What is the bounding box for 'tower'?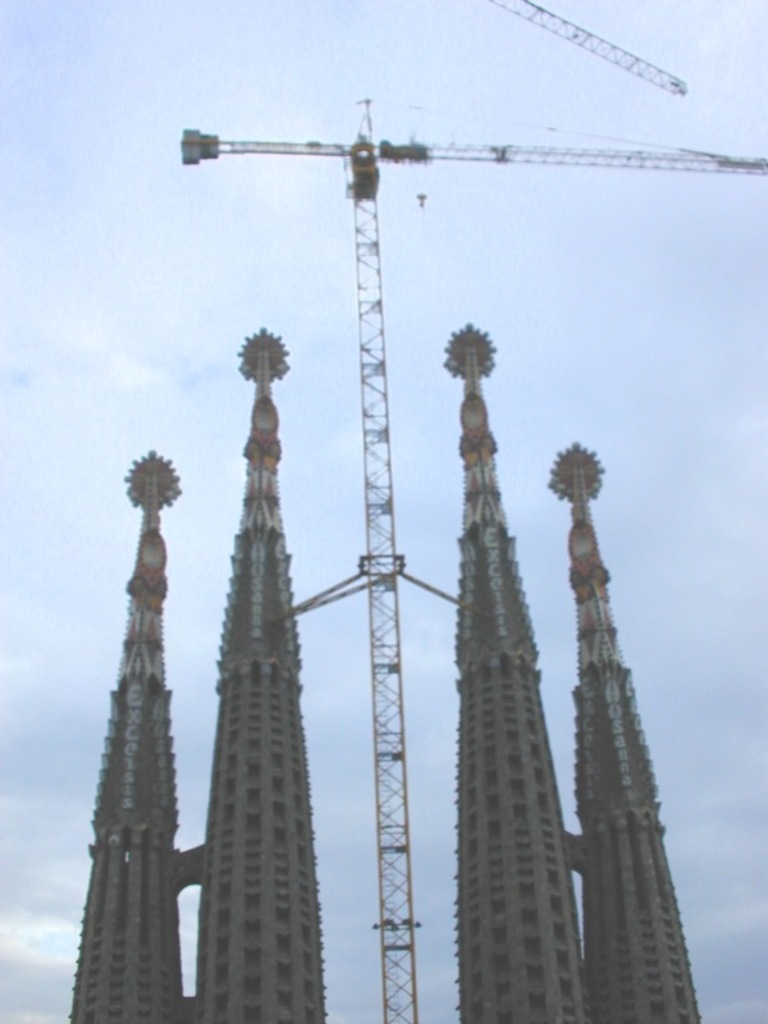
box=[476, 0, 691, 92].
